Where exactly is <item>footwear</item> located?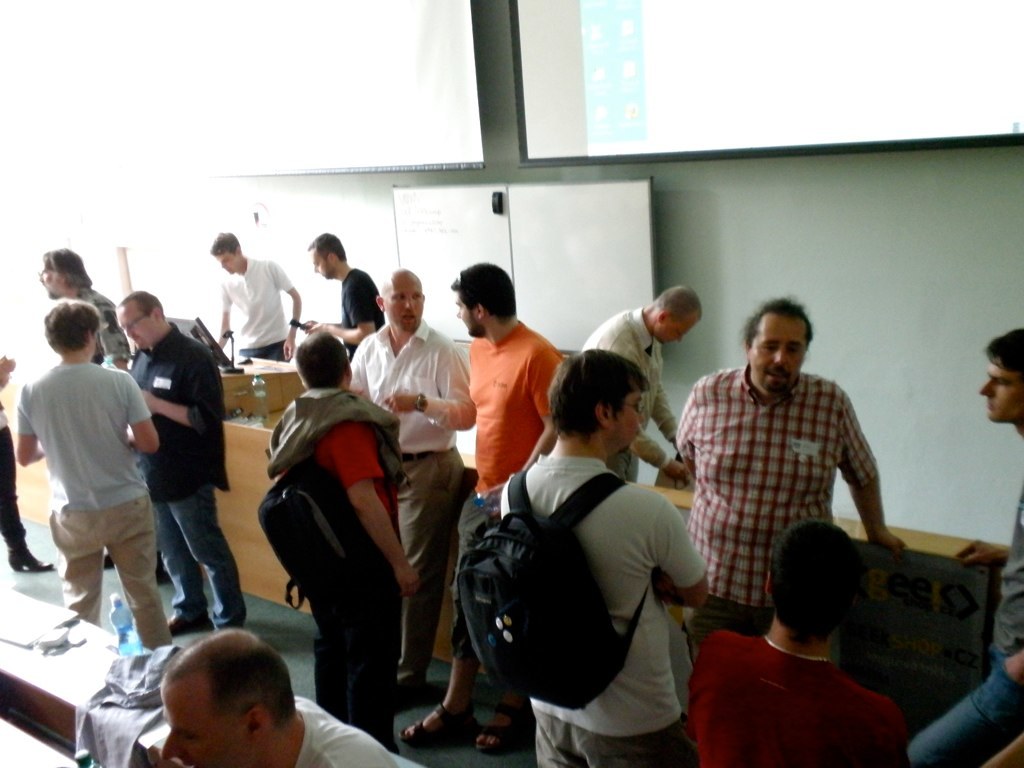
Its bounding box is box=[470, 691, 525, 759].
